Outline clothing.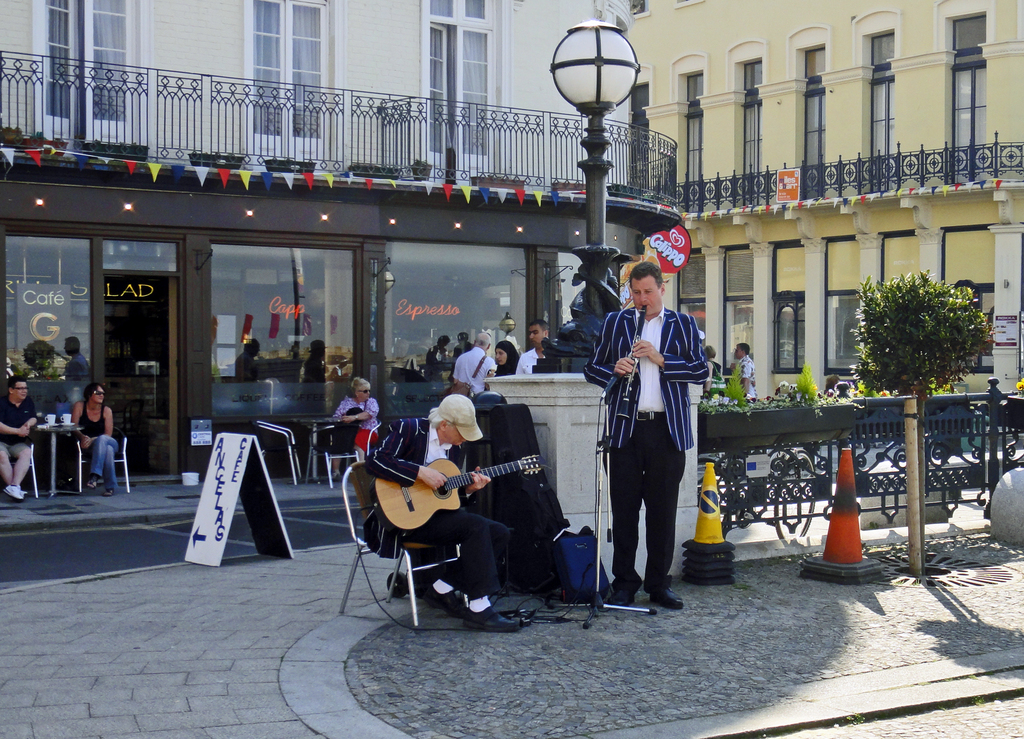
Outline: pyautogui.locateOnScreen(455, 348, 499, 394).
